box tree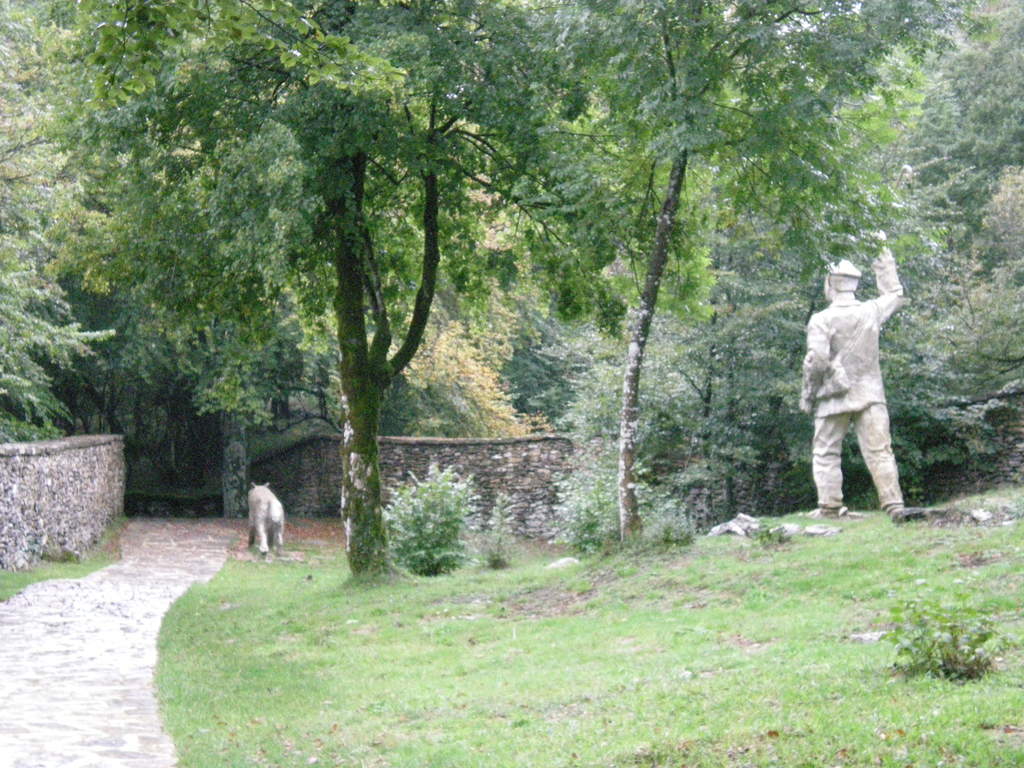
(662, 0, 933, 533)
